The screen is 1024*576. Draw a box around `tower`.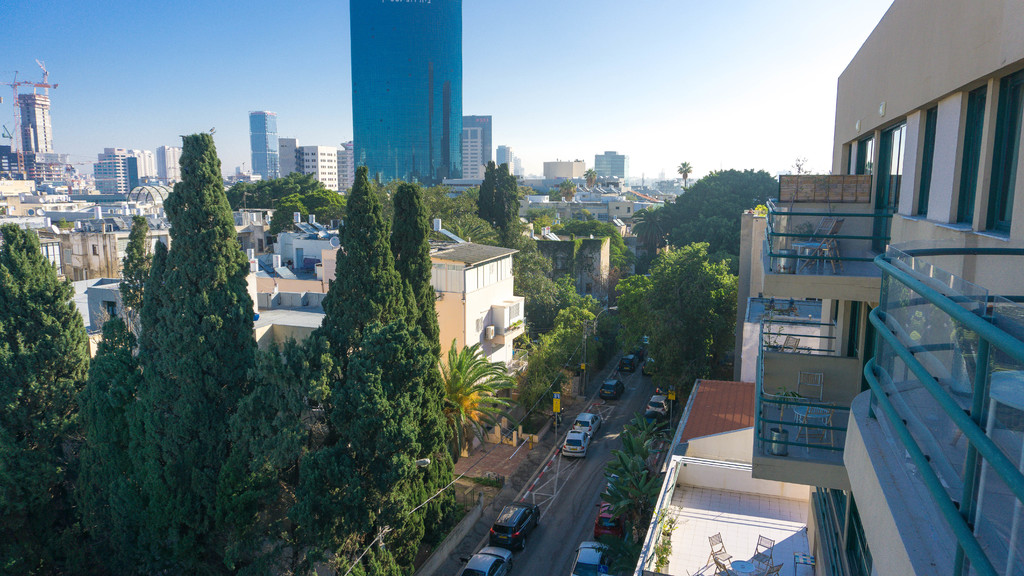
(x1=255, y1=115, x2=279, y2=188).
